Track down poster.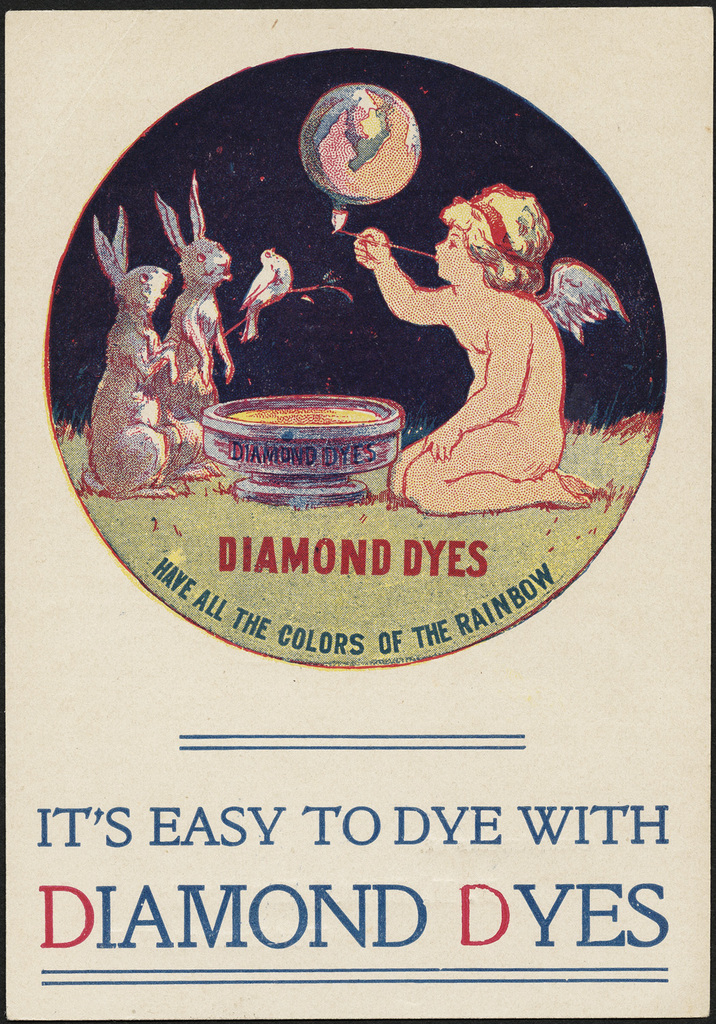
Tracked to [0, 5, 715, 1023].
